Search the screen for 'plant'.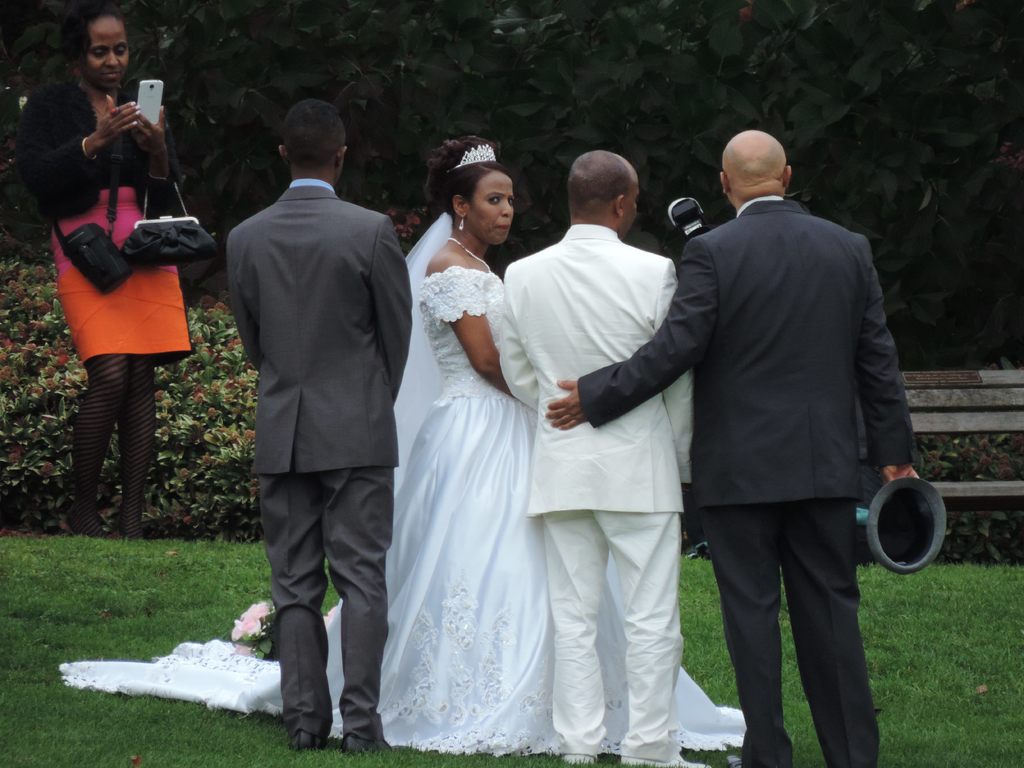
Found at bbox=(907, 431, 1023, 562).
